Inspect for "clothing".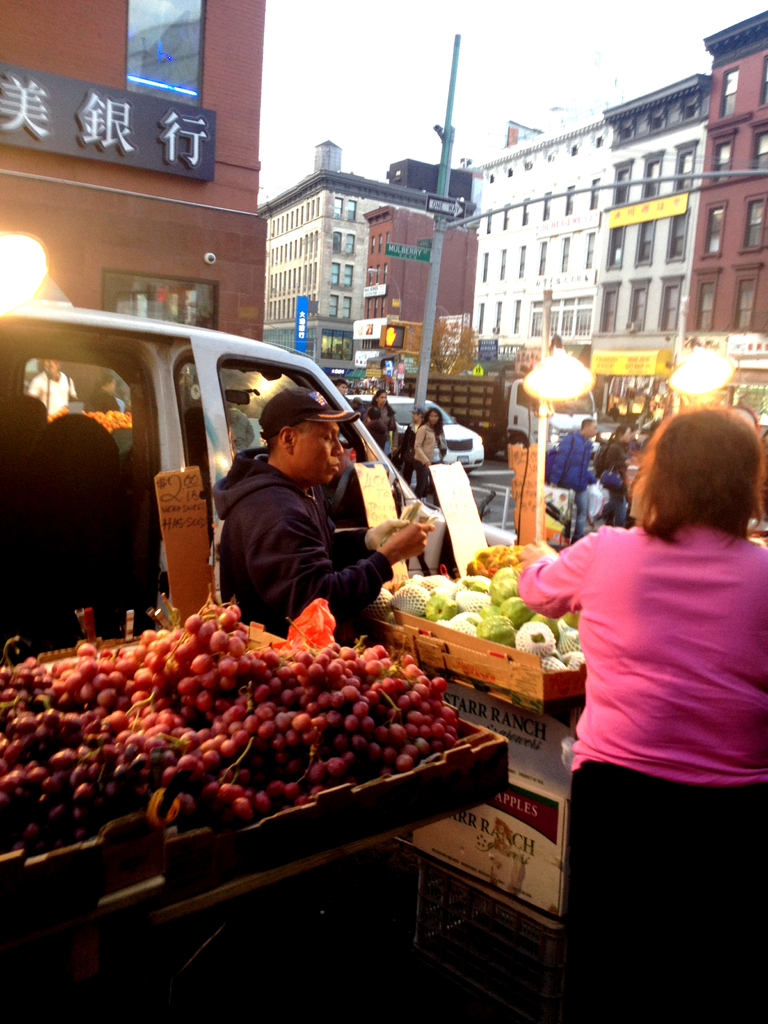
Inspection: 86,389,119,412.
